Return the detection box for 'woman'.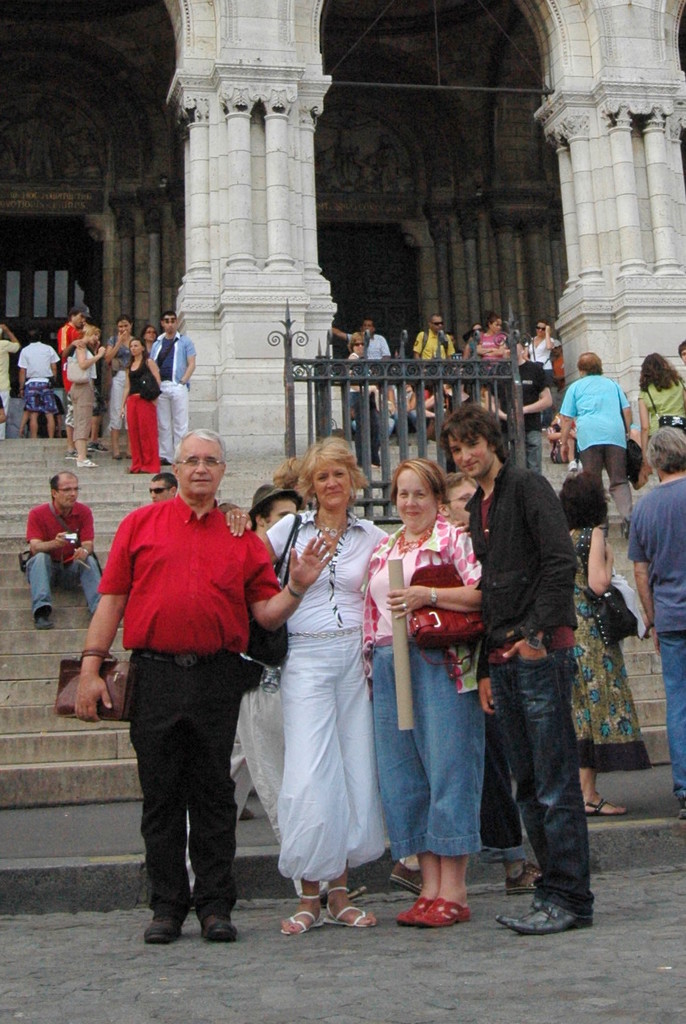
box=[365, 457, 488, 935].
